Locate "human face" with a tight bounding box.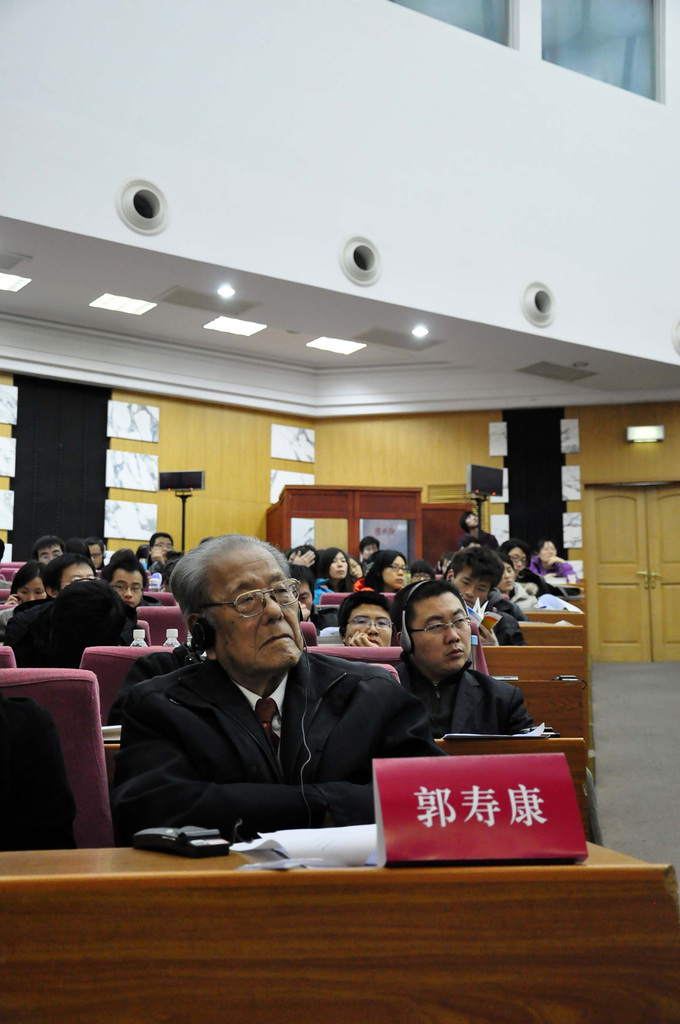
locate(90, 548, 105, 567).
